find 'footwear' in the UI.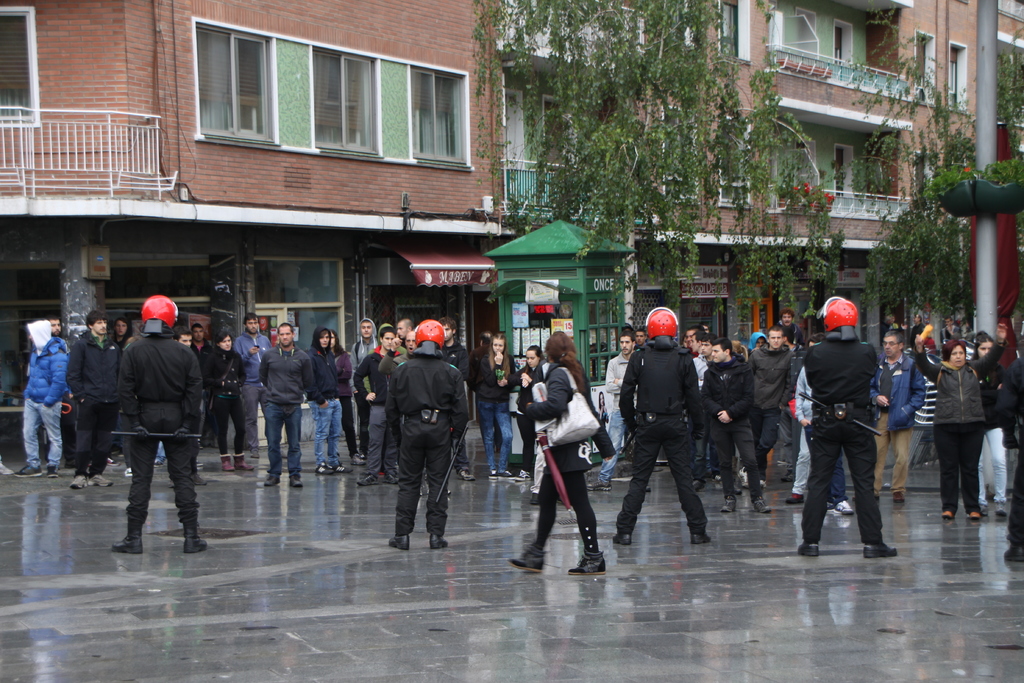
UI element at <box>386,473,394,491</box>.
